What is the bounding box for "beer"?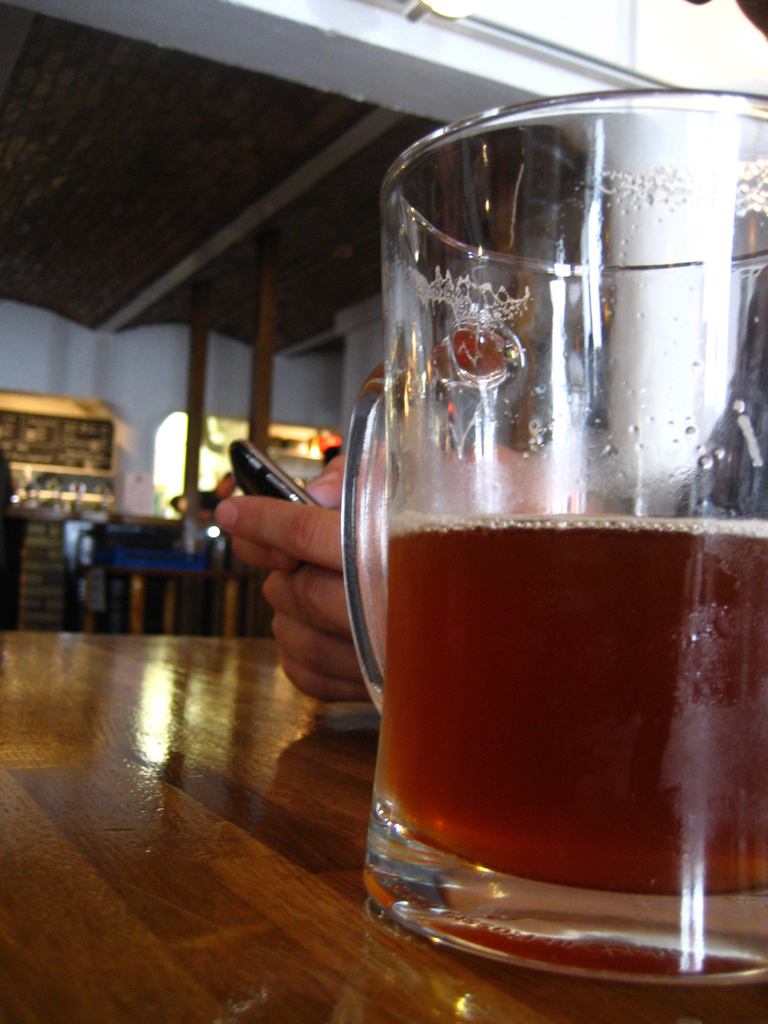
<region>387, 513, 767, 900</region>.
